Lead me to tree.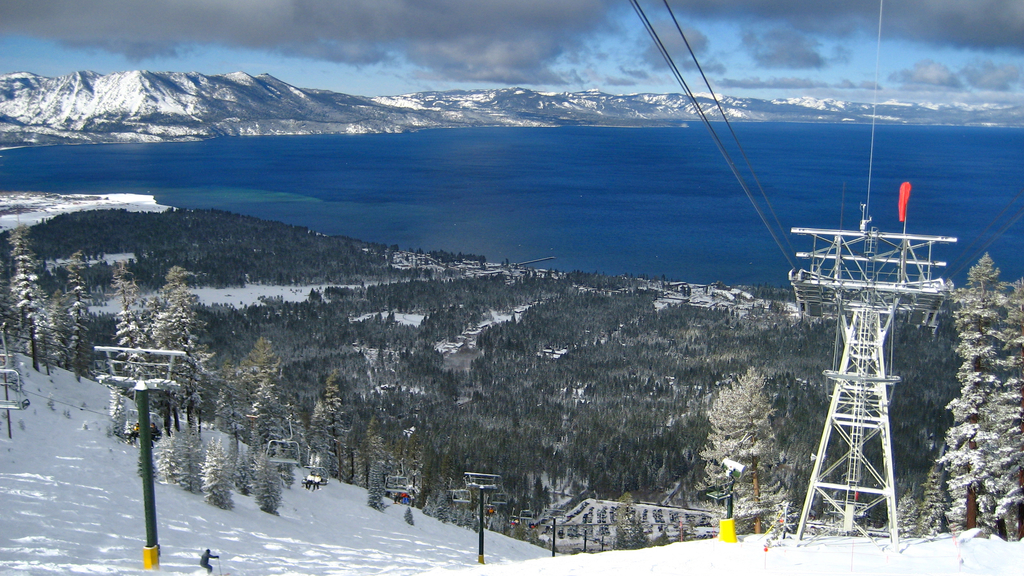
Lead to Rect(703, 352, 796, 493).
